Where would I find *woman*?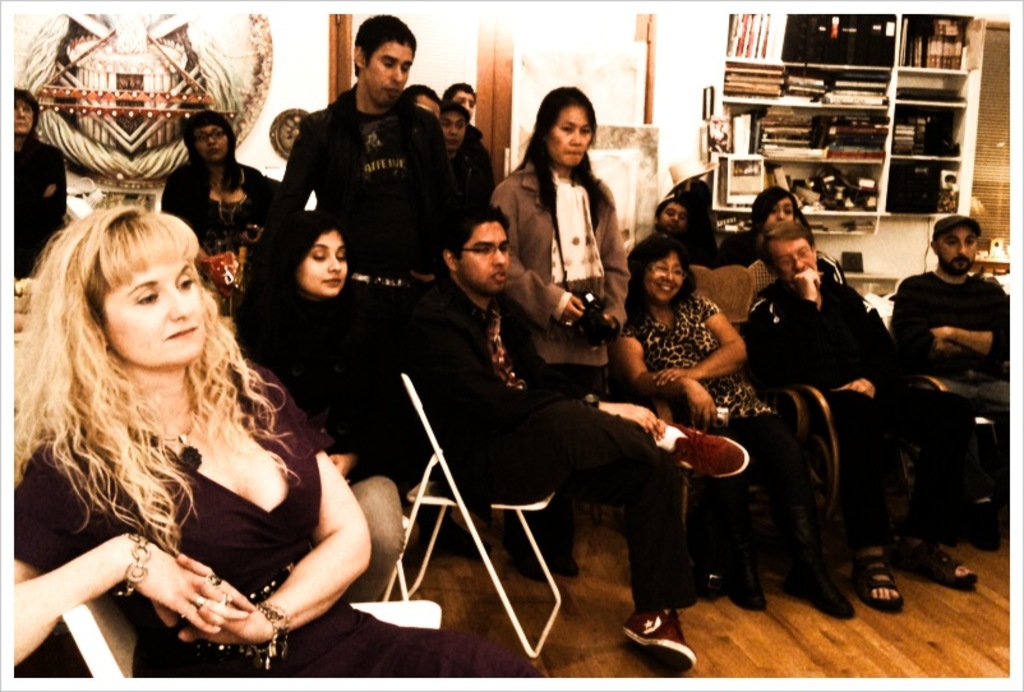
At x1=484 y1=84 x2=631 y2=396.
